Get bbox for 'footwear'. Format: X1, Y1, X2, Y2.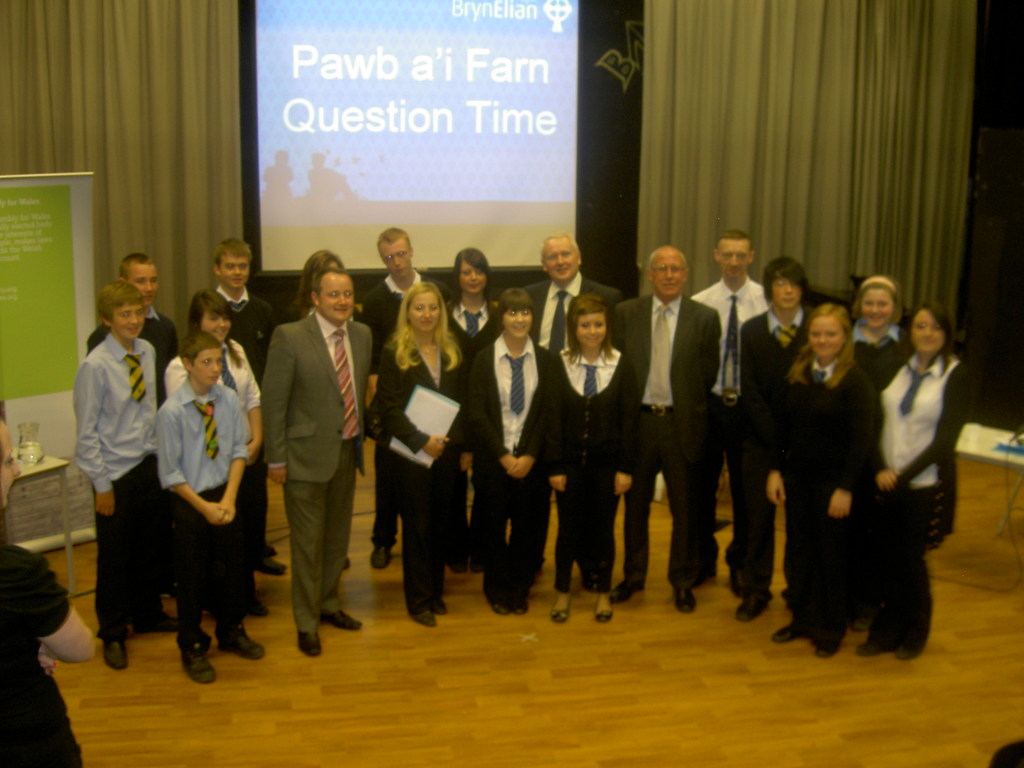
771, 621, 797, 643.
